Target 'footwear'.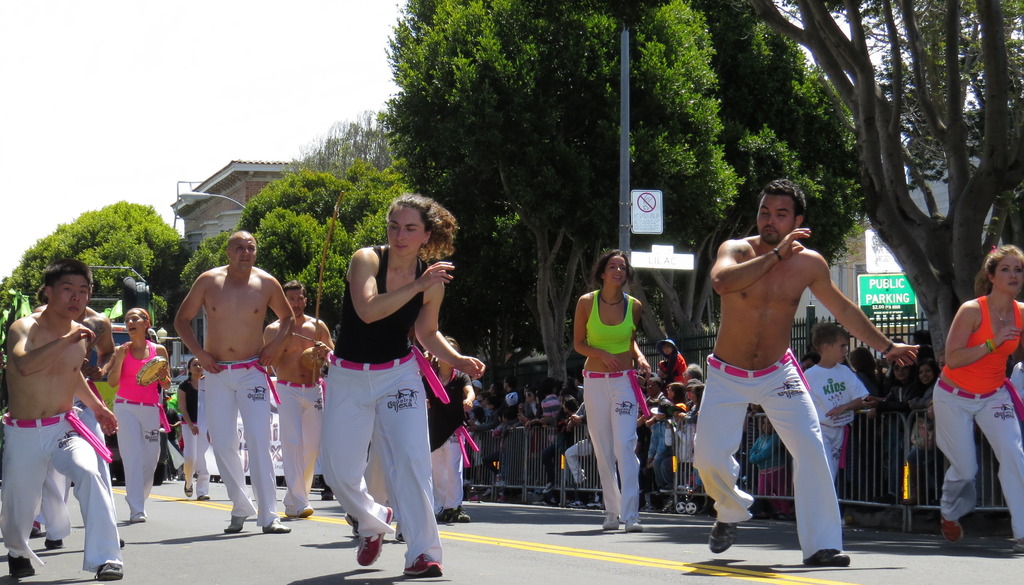
Target region: 627/519/637/531.
